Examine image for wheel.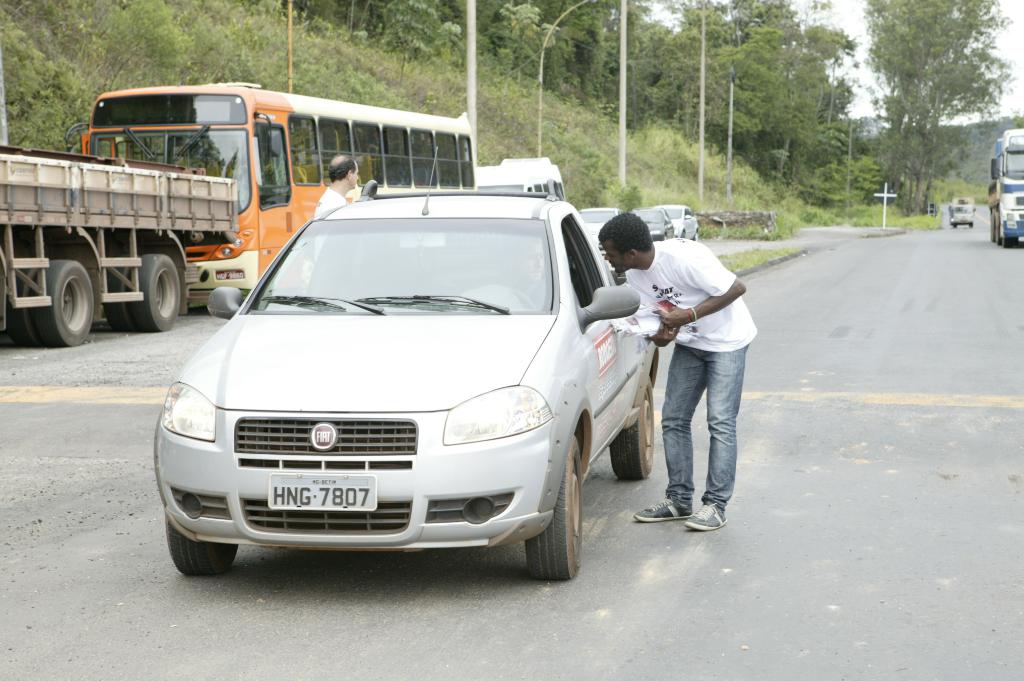
Examination result: box=[680, 232, 685, 237].
